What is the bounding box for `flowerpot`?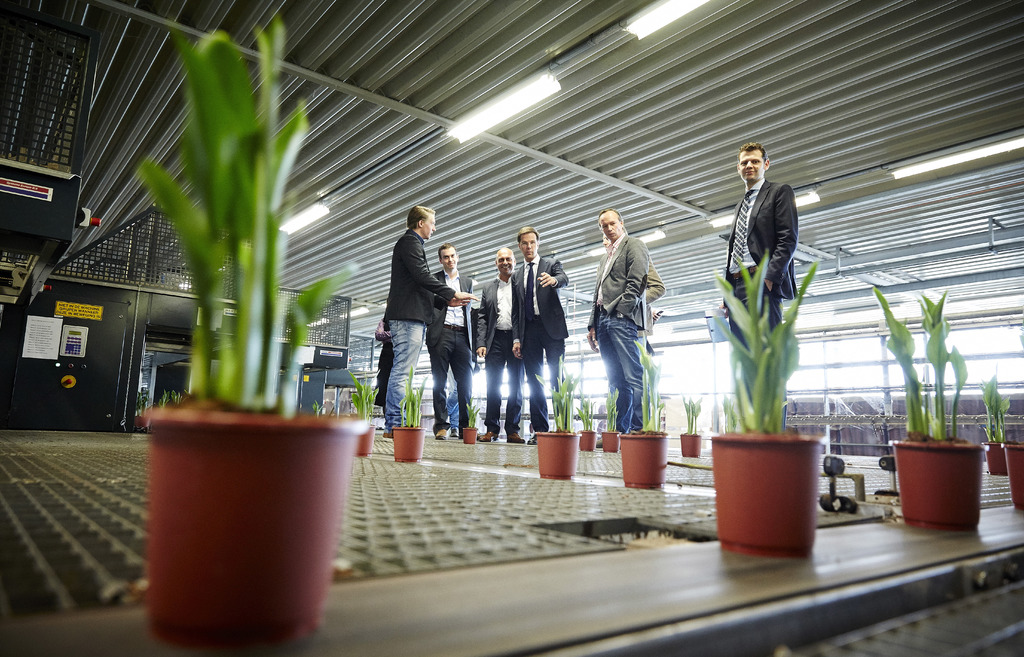
984,440,1014,471.
